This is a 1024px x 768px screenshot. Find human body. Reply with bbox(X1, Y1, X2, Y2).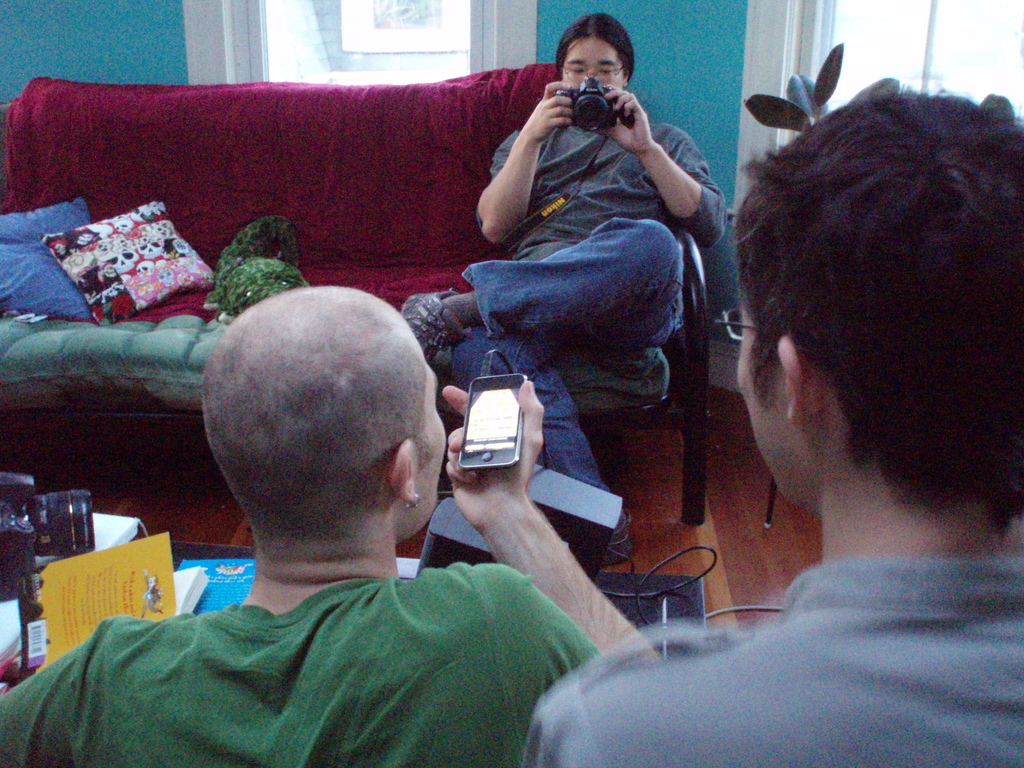
bbox(529, 509, 1023, 767).
